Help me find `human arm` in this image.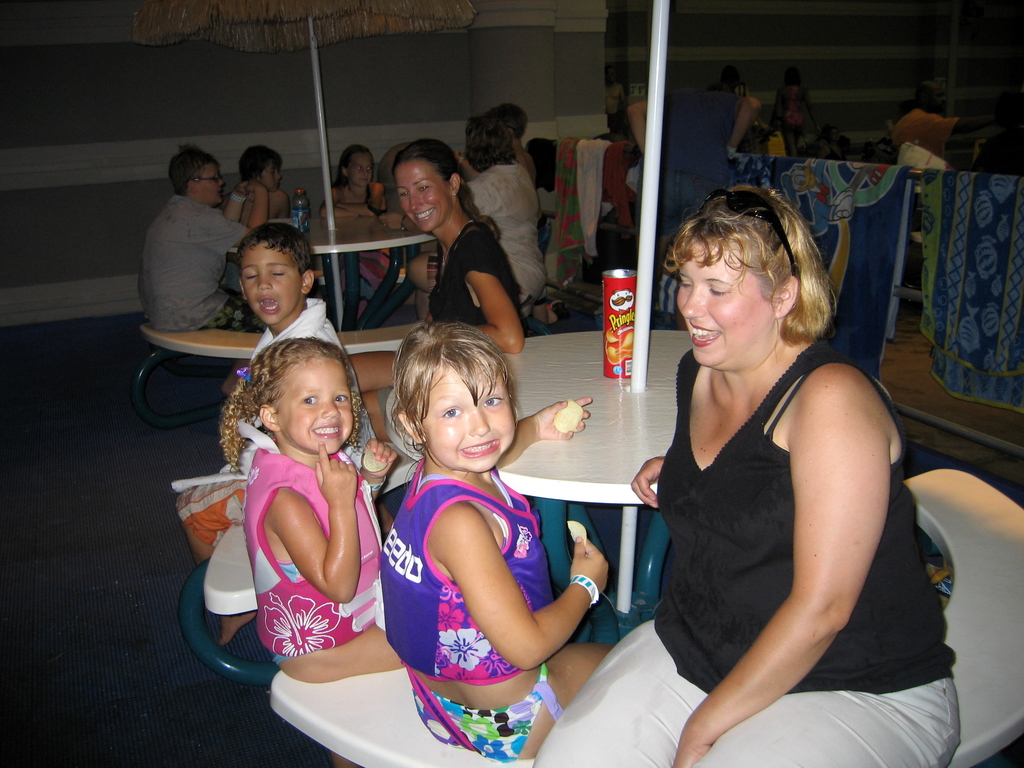
Found it: <bbox>470, 241, 525, 356</bbox>.
